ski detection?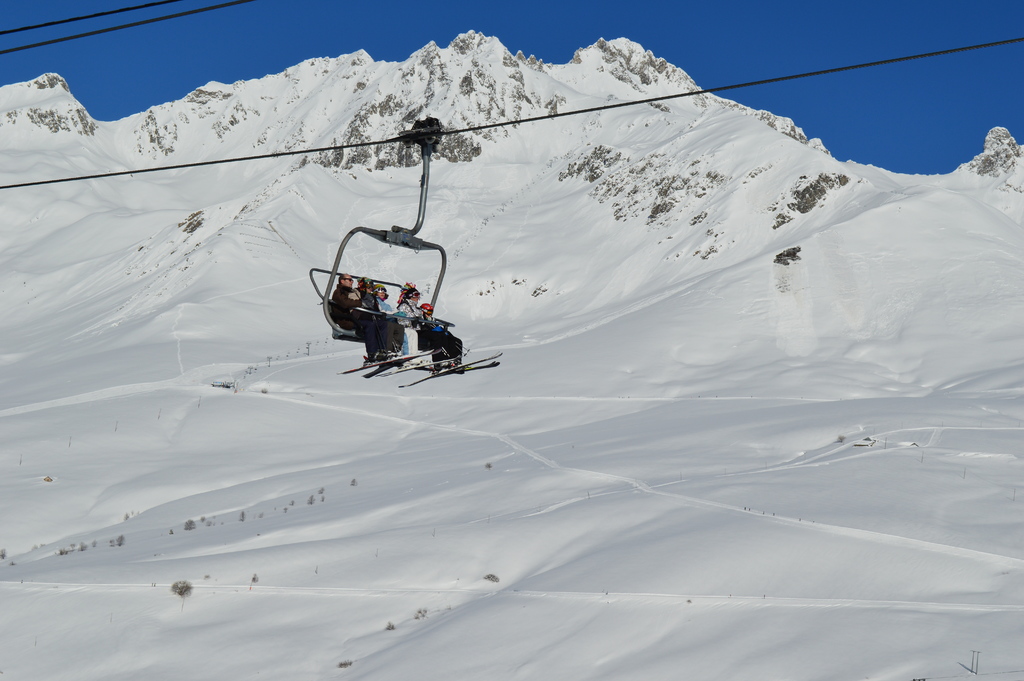
BBox(337, 340, 440, 369)
